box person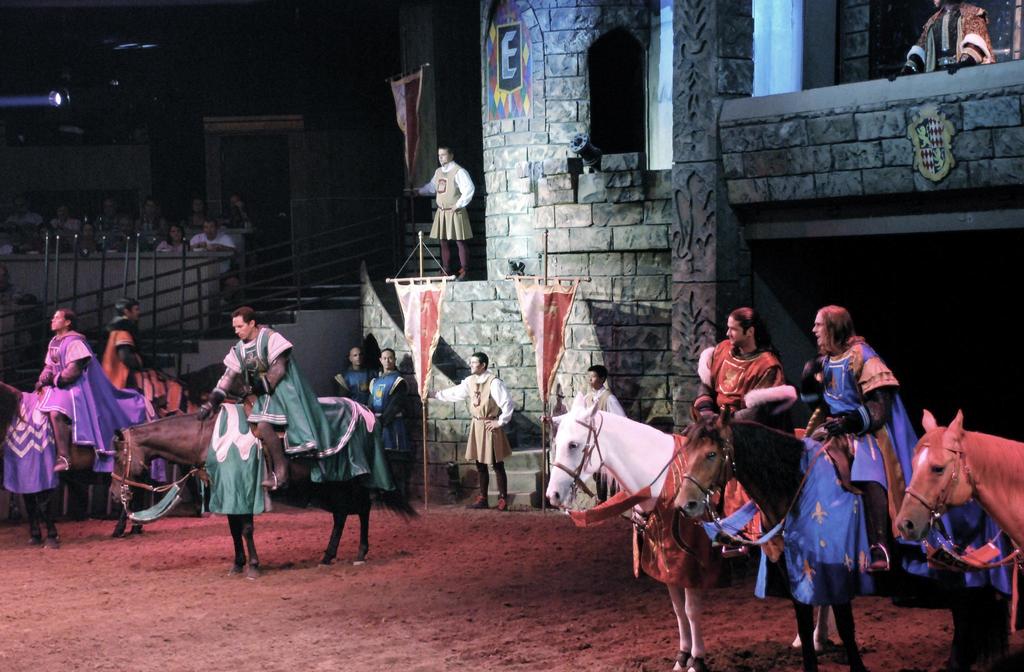
box=[426, 348, 515, 508]
